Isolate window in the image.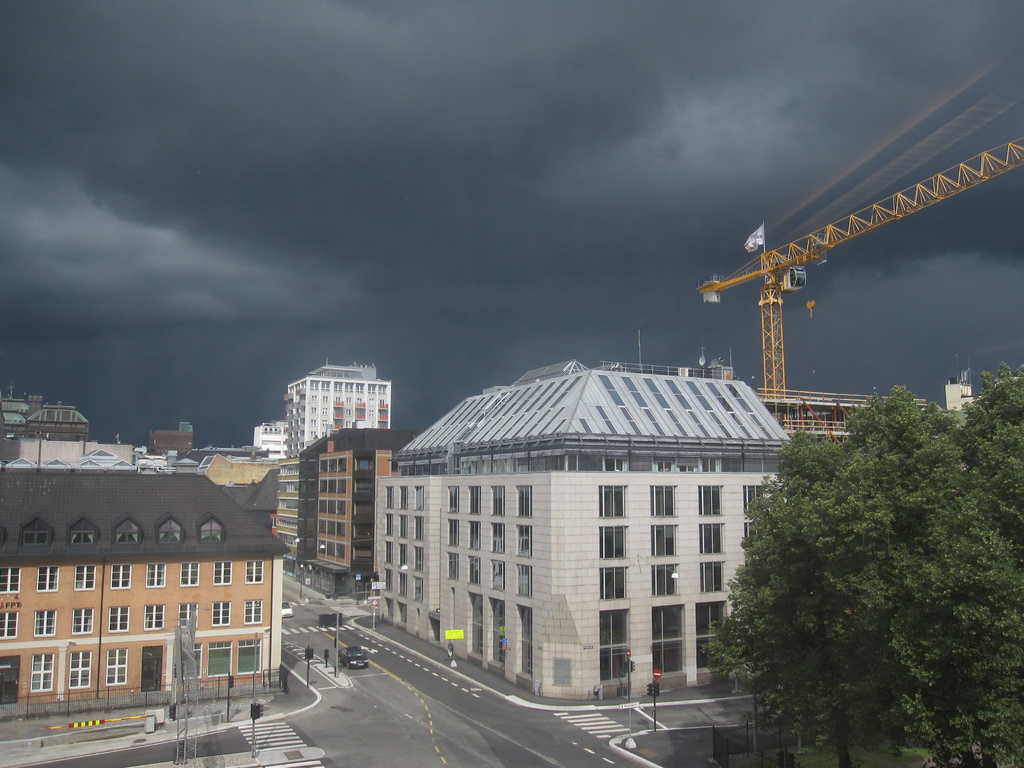
Isolated region: 114, 520, 141, 548.
